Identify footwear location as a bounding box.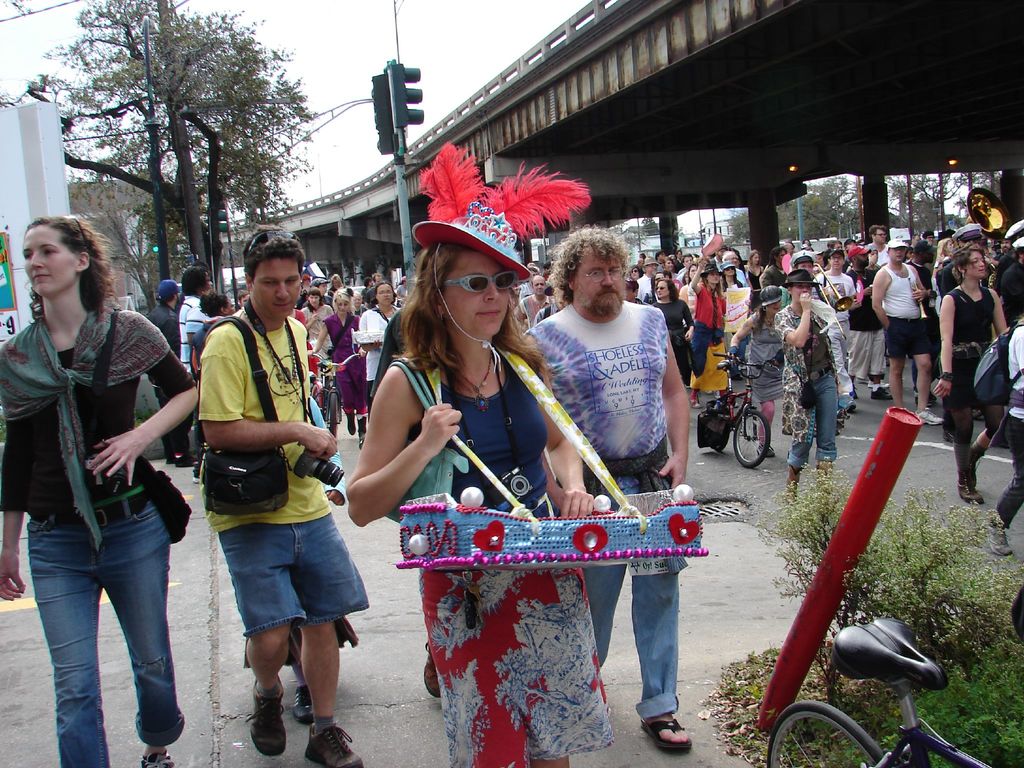
(136,737,179,767).
